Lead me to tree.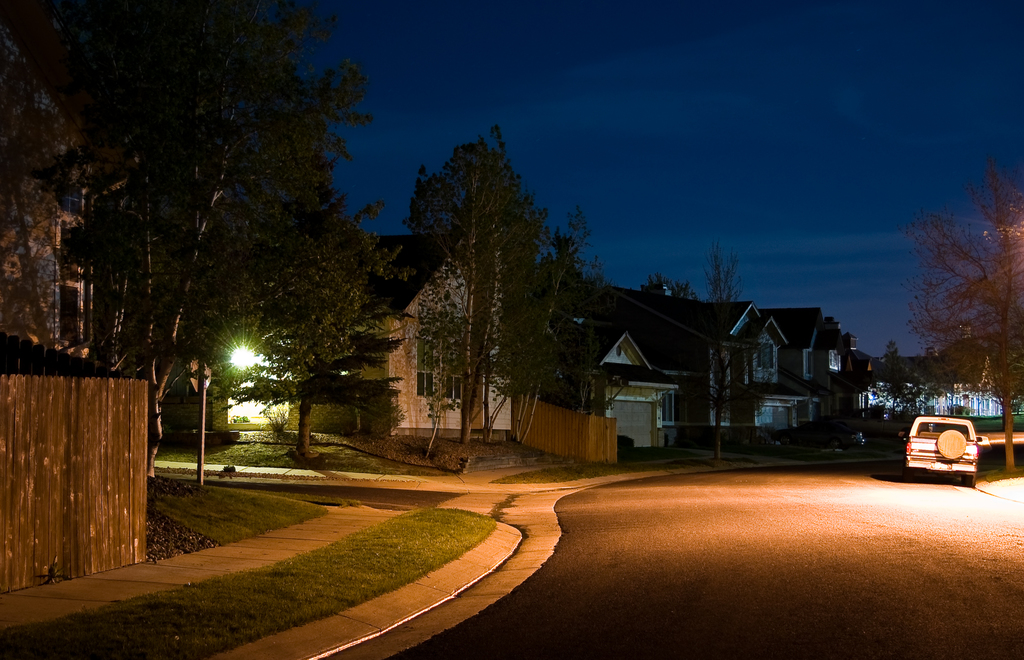
Lead to bbox=[908, 158, 1023, 466].
